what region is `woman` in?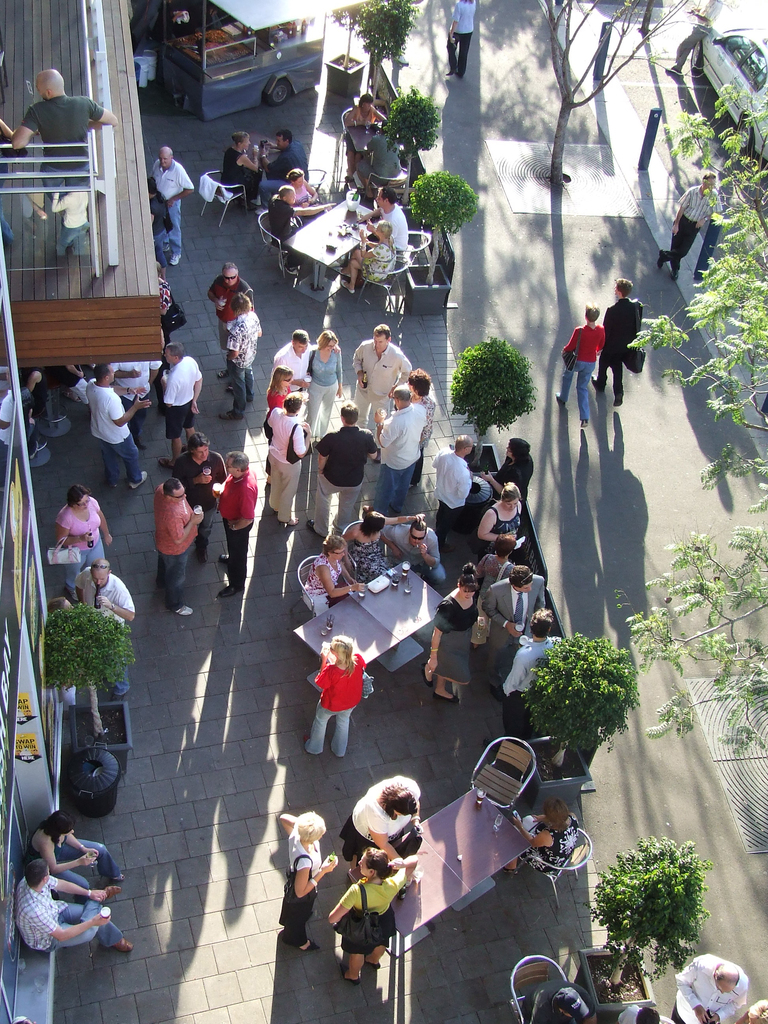
select_region(282, 527, 371, 620).
